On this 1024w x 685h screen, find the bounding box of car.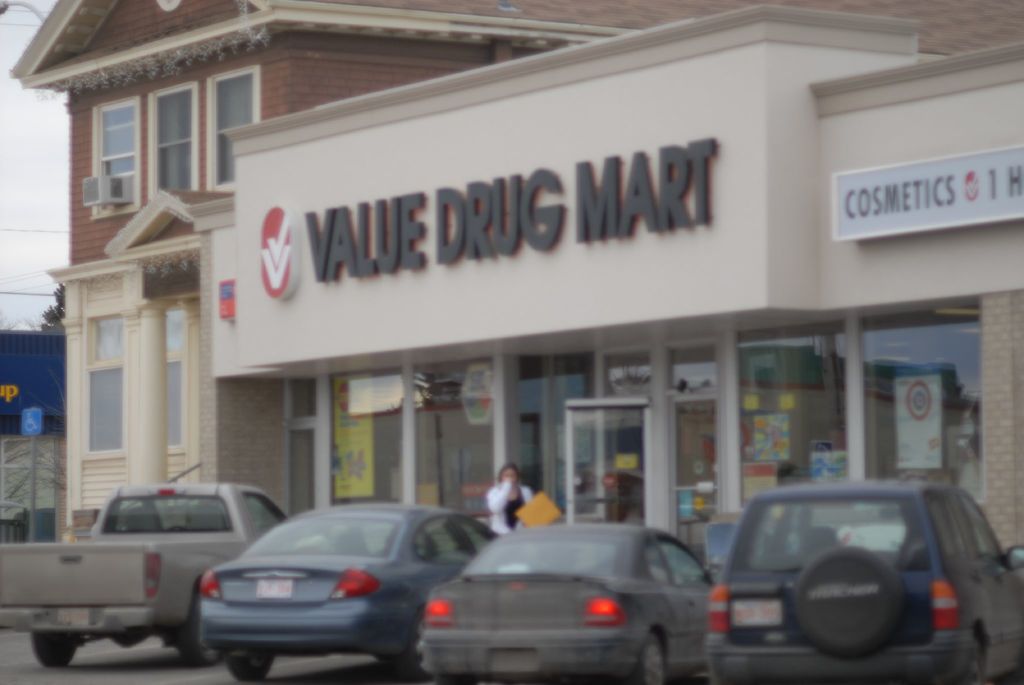
Bounding box: 706/476/1023/684.
